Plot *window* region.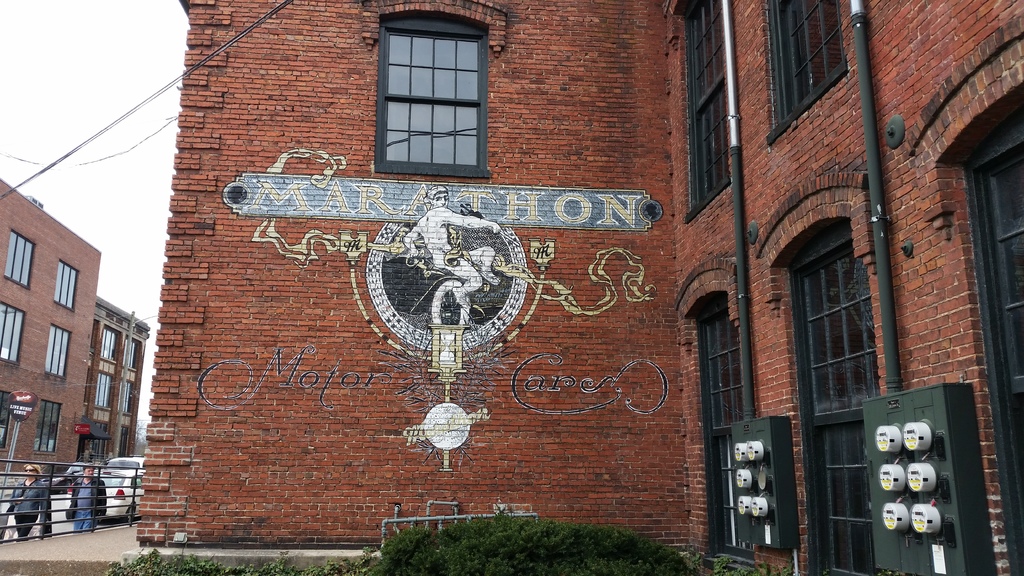
Plotted at [left=670, top=4, right=742, bottom=204].
